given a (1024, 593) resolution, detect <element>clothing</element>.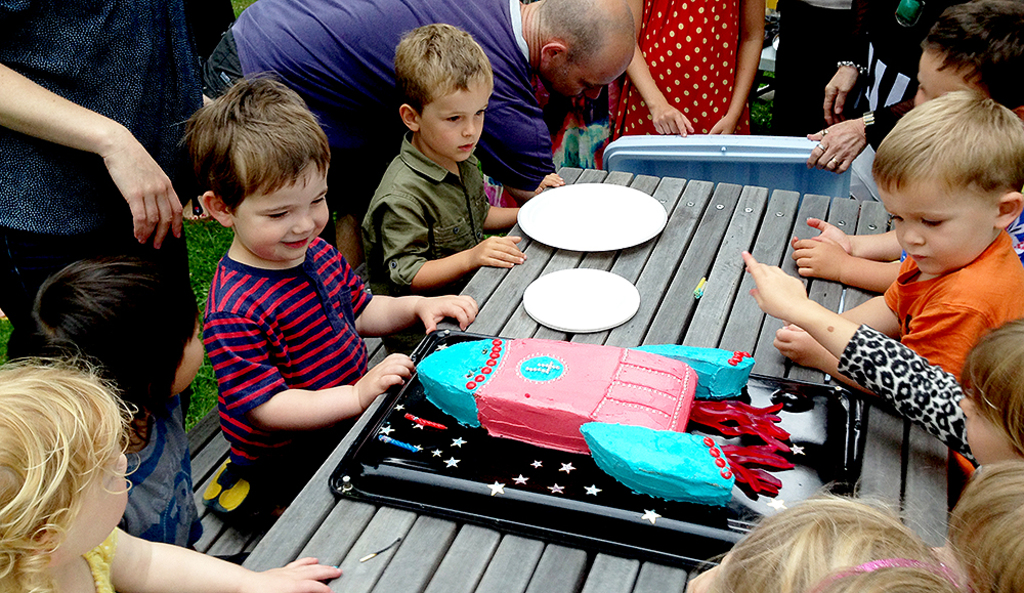
rect(0, 0, 210, 366).
